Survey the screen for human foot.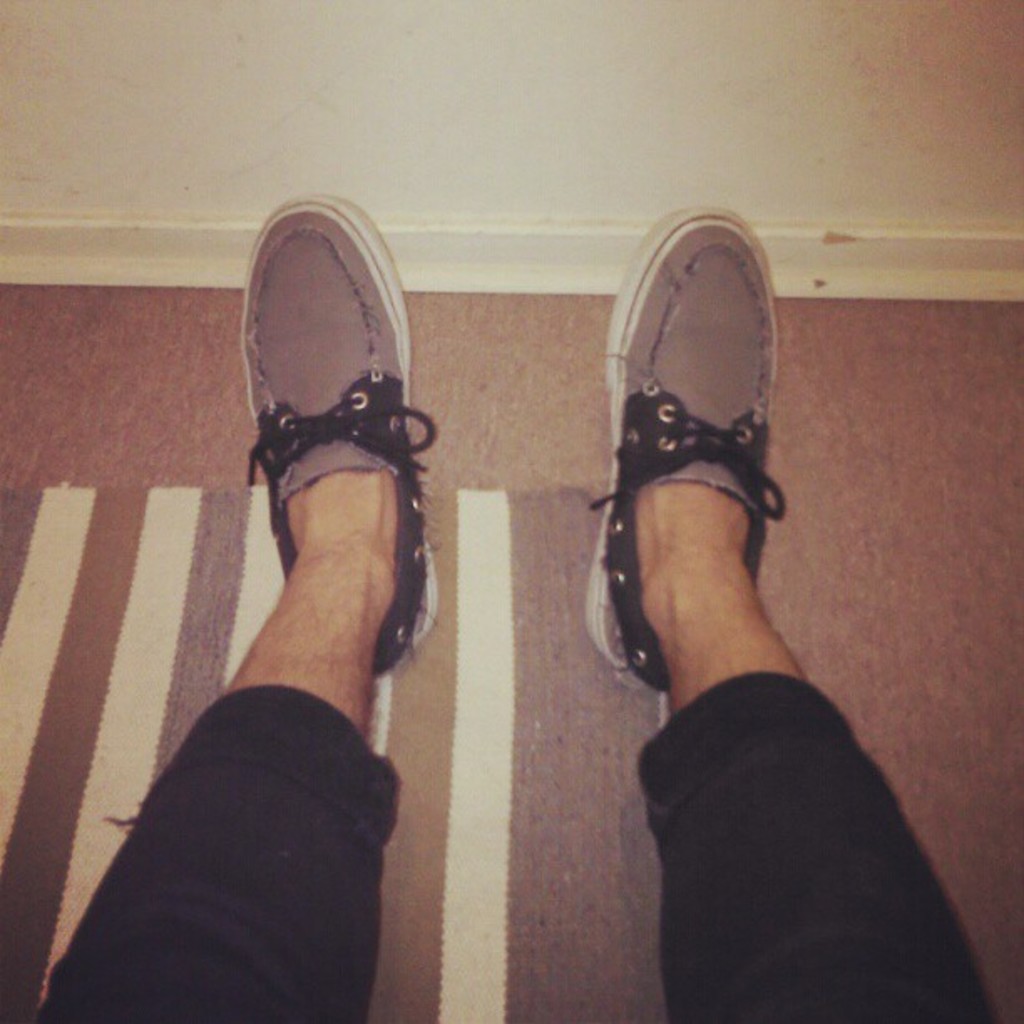
Survey found: <region>279, 465, 398, 616</region>.
